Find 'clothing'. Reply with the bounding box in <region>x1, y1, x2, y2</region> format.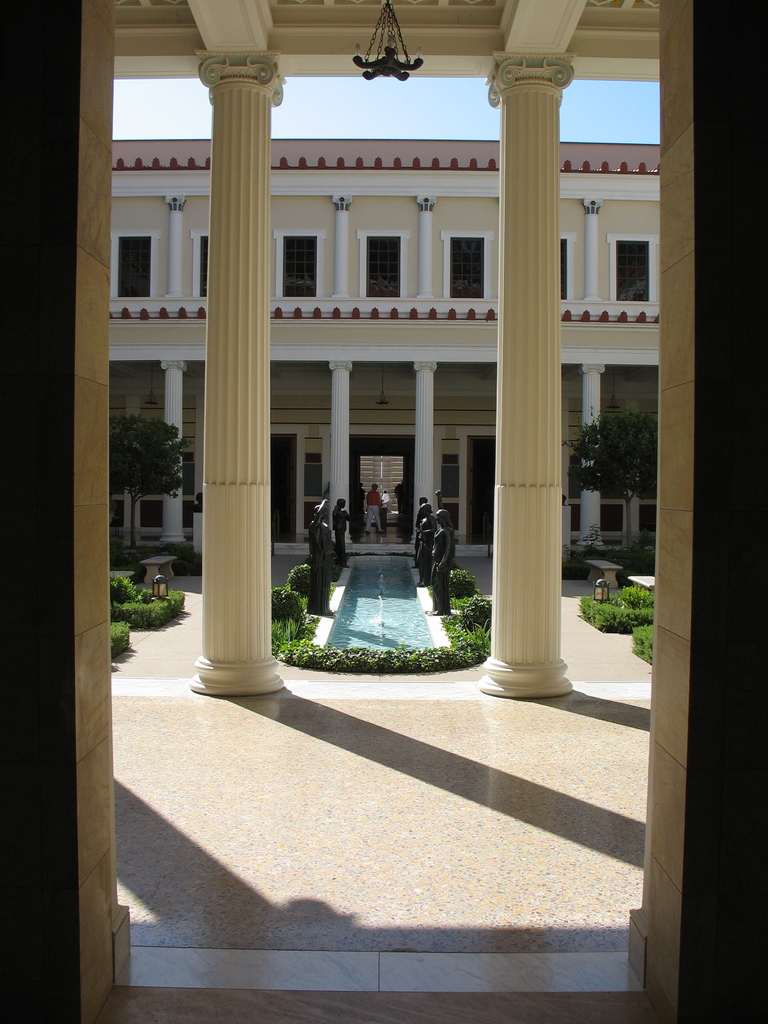
<region>308, 523, 335, 616</region>.
